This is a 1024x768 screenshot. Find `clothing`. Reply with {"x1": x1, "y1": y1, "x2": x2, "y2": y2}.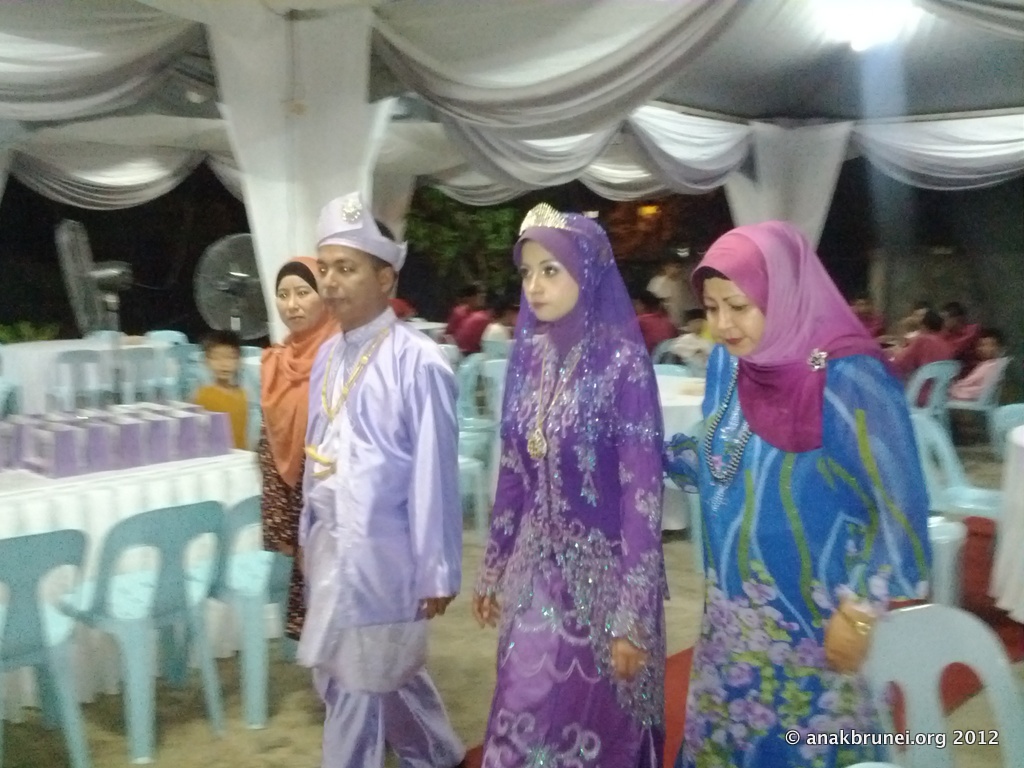
{"x1": 894, "y1": 326, "x2": 941, "y2": 405}.
